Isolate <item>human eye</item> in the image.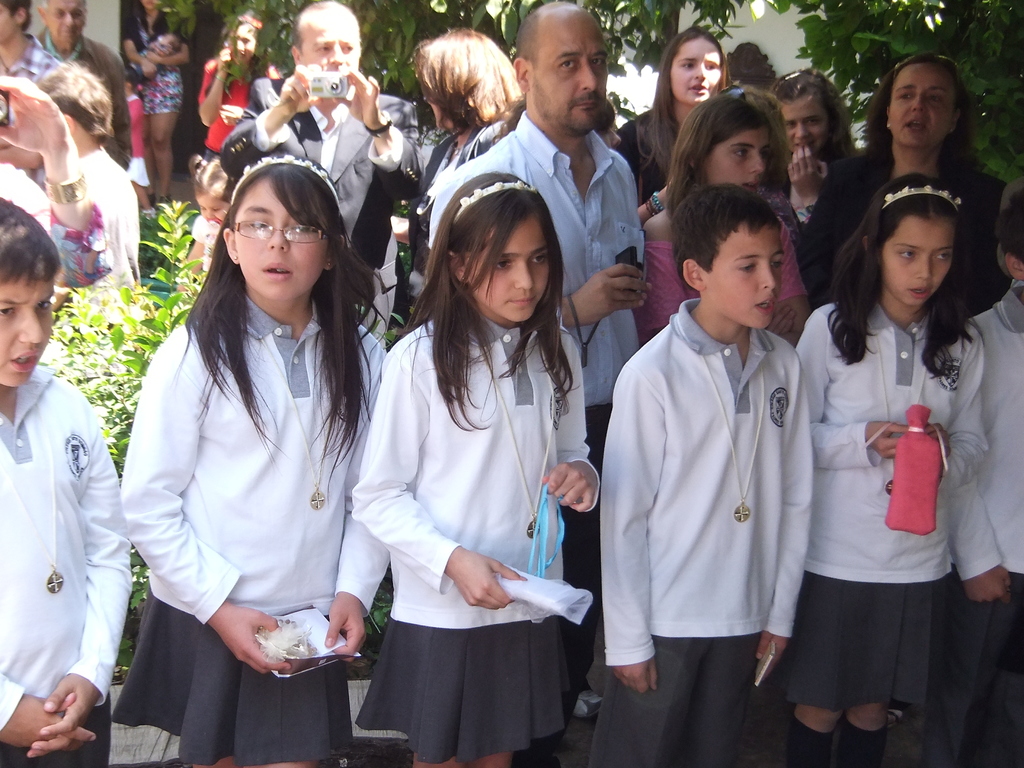
Isolated region: 35:298:53:310.
